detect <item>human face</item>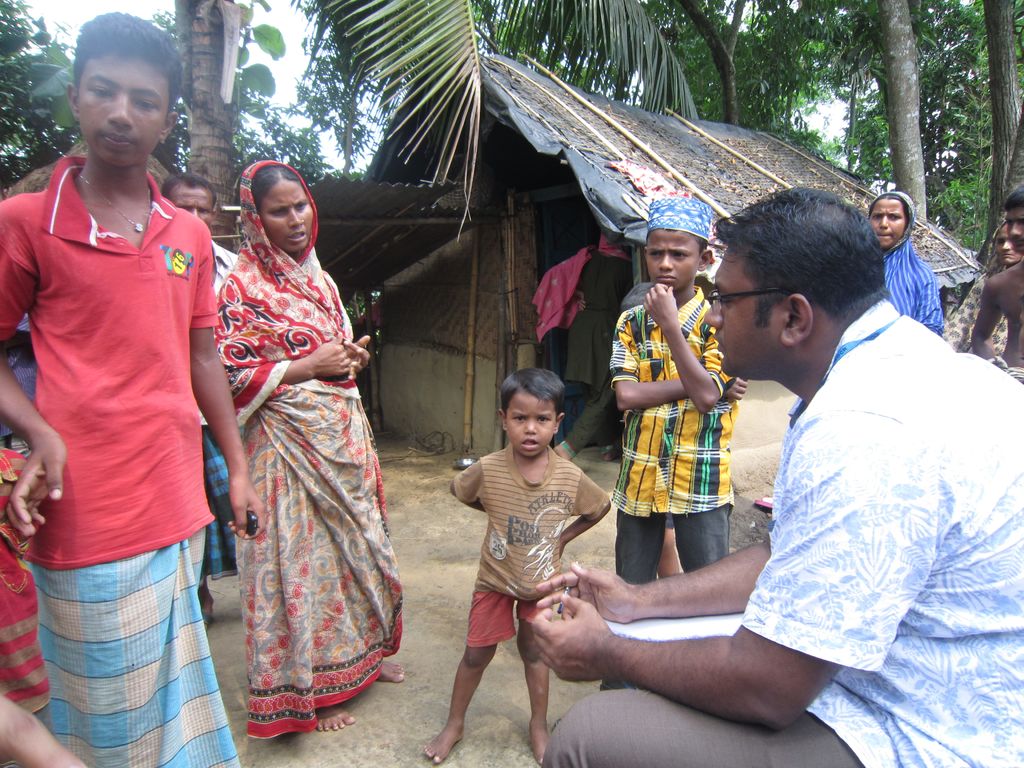
bbox=(872, 197, 907, 253)
